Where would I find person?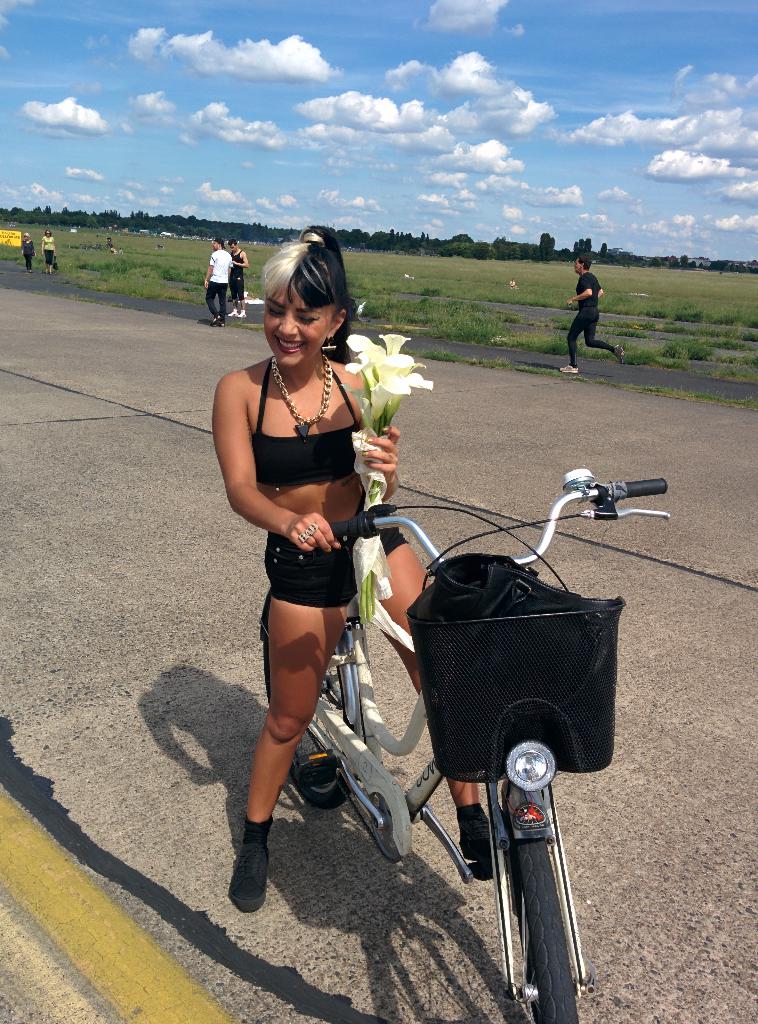
At locate(214, 223, 492, 910).
